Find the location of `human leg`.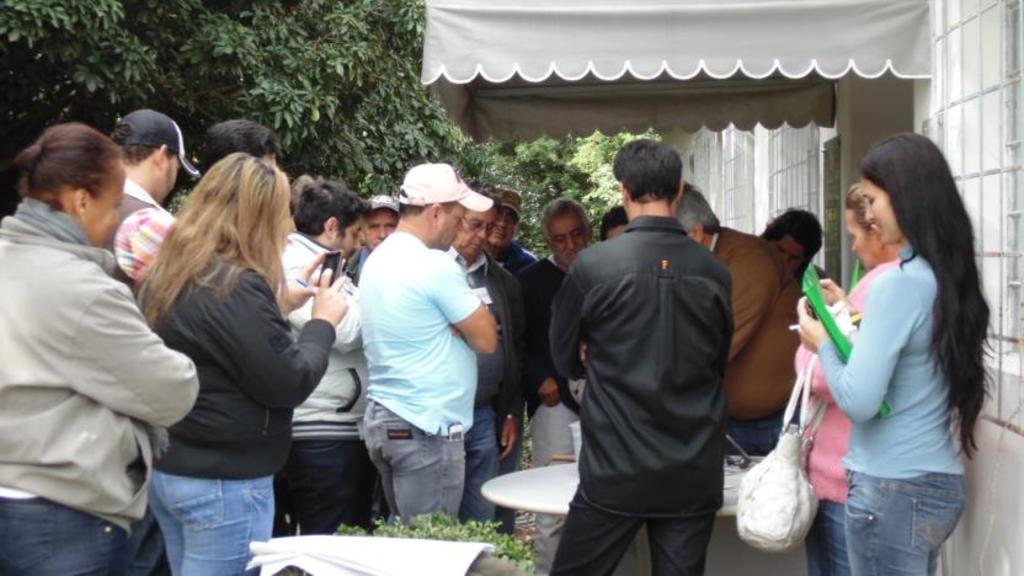
Location: 551, 416, 638, 575.
